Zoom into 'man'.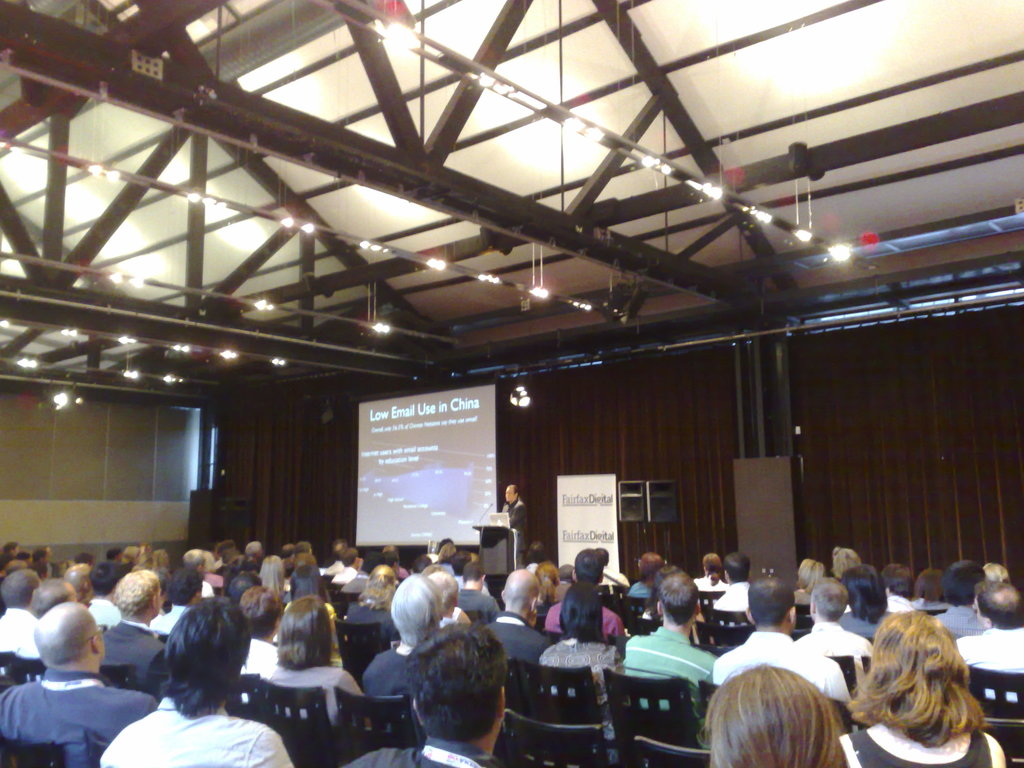
Zoom target: [485,572,552,671].
